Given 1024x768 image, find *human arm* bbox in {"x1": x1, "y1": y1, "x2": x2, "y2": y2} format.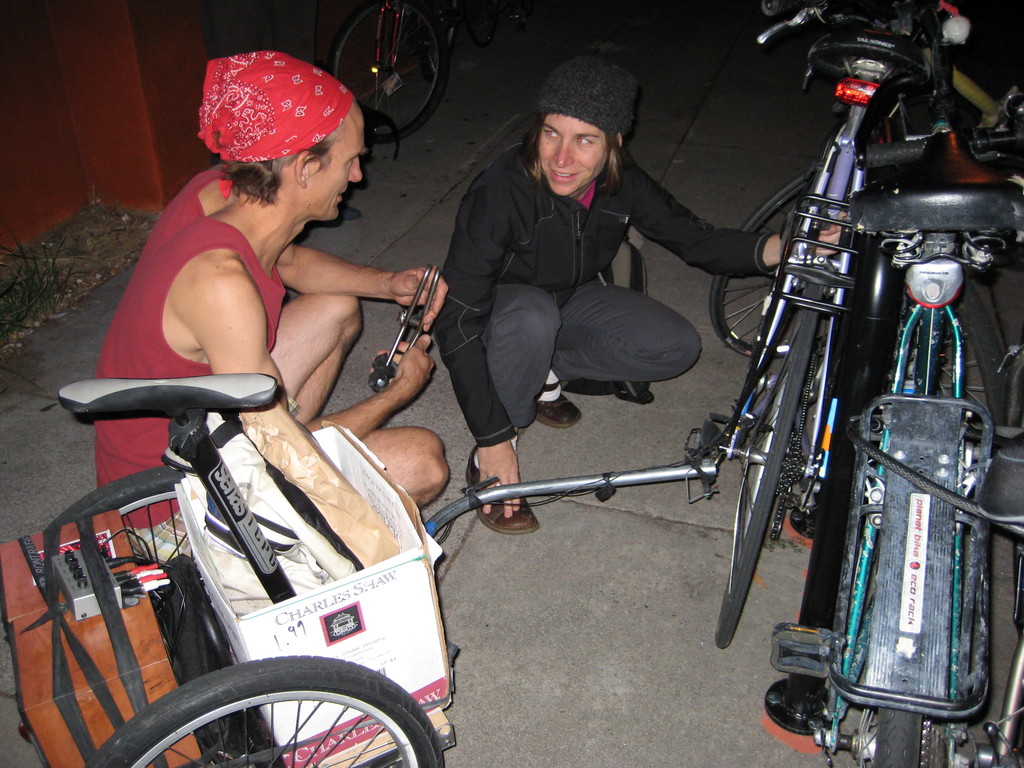
{"x1": 627, "y1": 150, "x2": 844, "y2": 279}.
